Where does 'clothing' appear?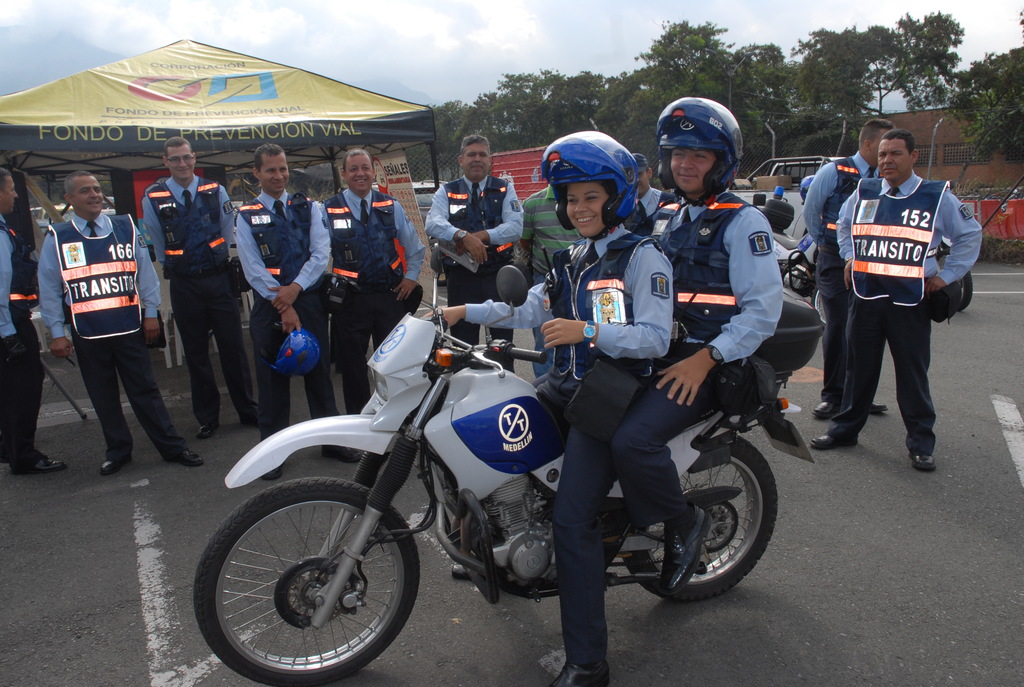
Appears at box=[466, 224, 675, 667].
